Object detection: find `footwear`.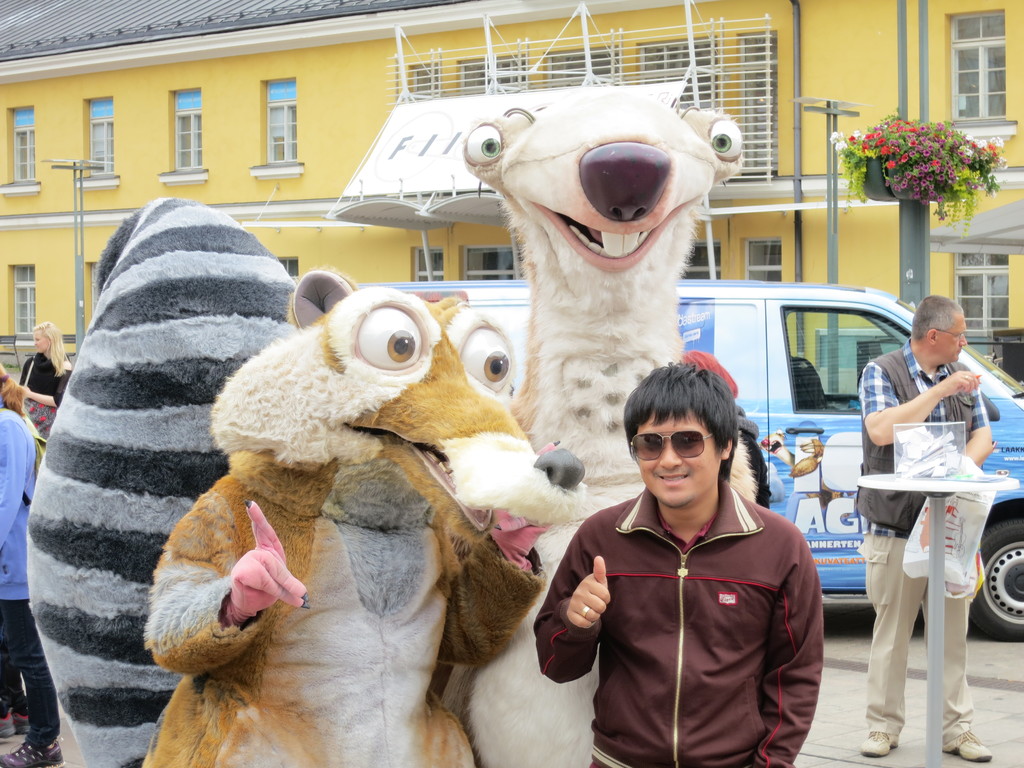
942 732 990 761.
